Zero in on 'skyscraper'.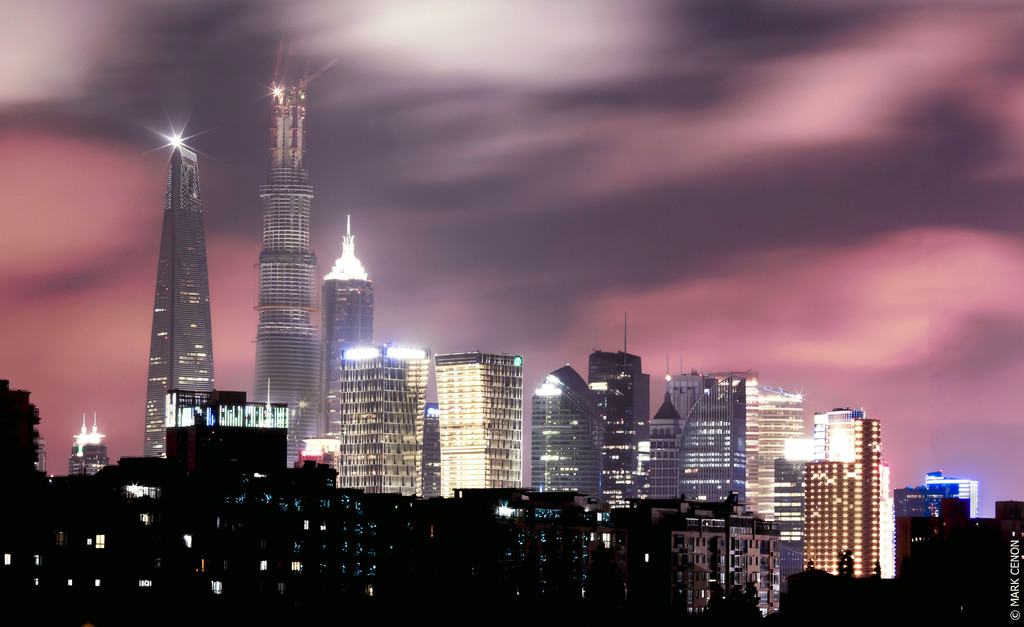
Zeroed in: (x1=442, y1=358, x2=538, y2=493).
